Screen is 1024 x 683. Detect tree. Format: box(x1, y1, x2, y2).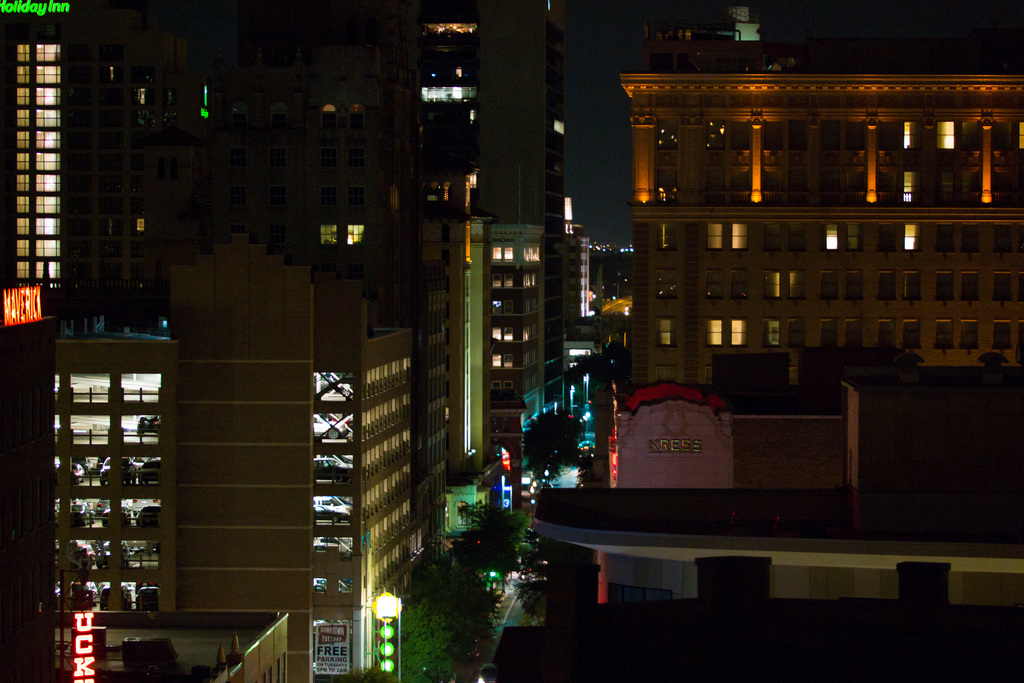
box(514, 406, 594, 493).
